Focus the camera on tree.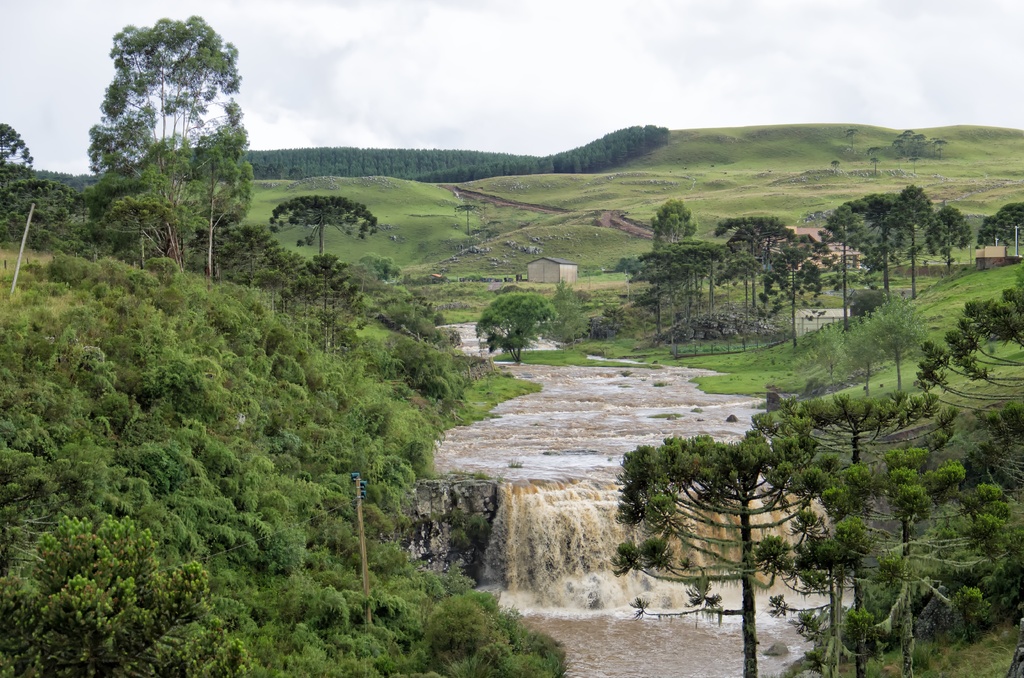
Focus region: 85:14:253:273.
